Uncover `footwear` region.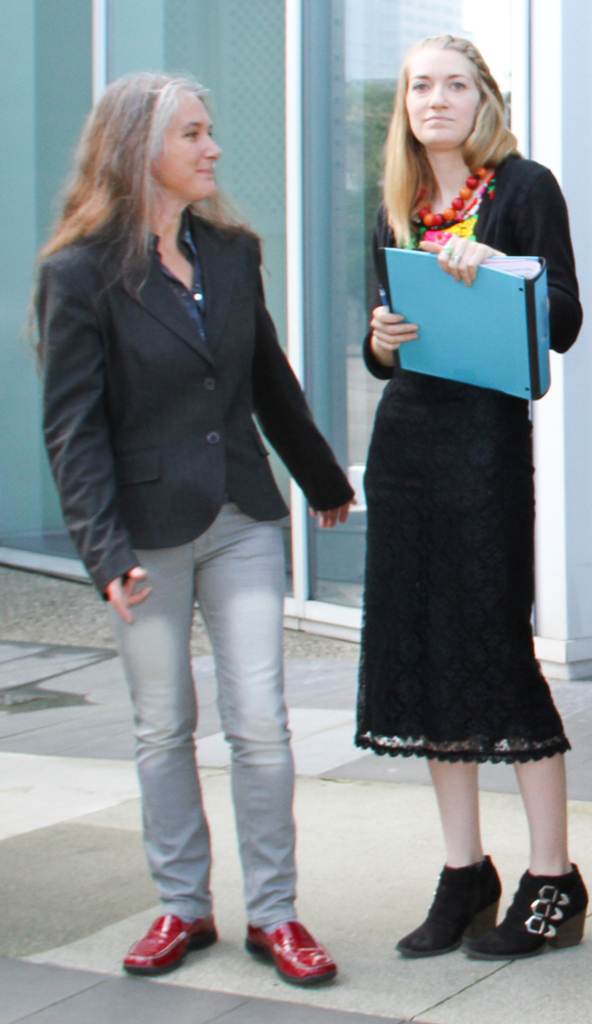
Uncovered: <box>245,923,346,983</box>.
